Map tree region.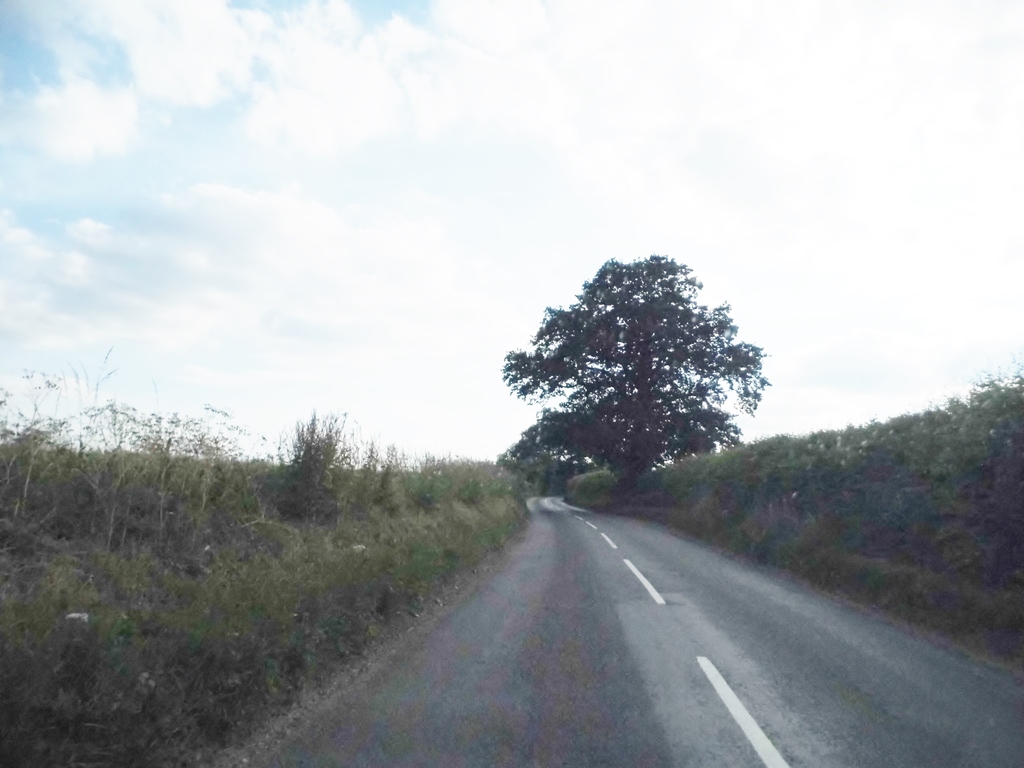
Mapped to (498, 250, 771, 480).
